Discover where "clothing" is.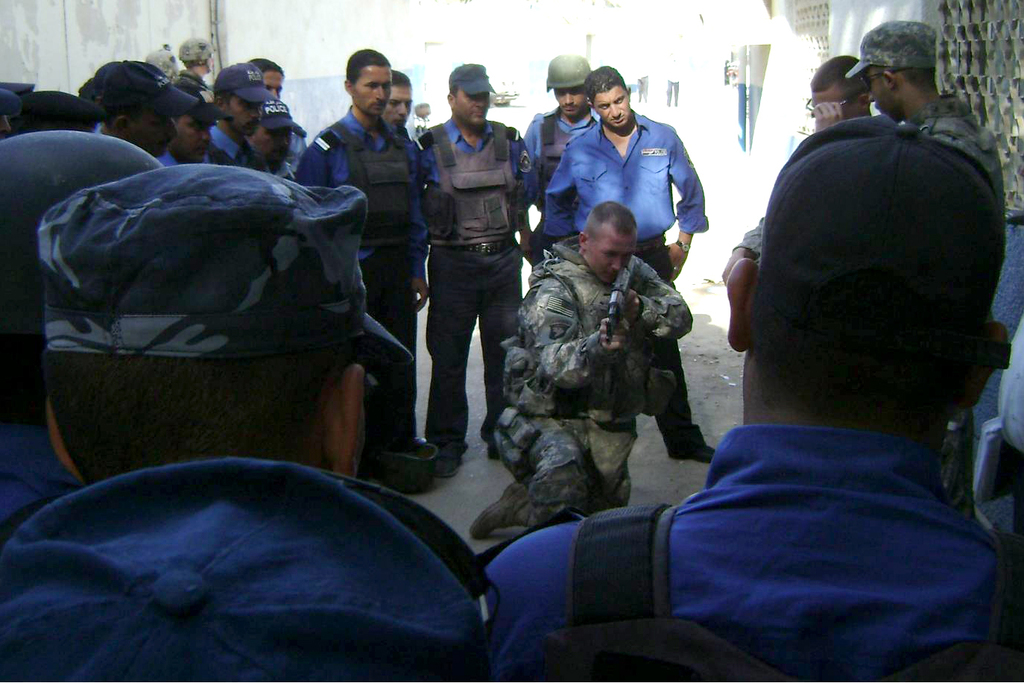
Discovered at box=[0, 415, 82, 523].
